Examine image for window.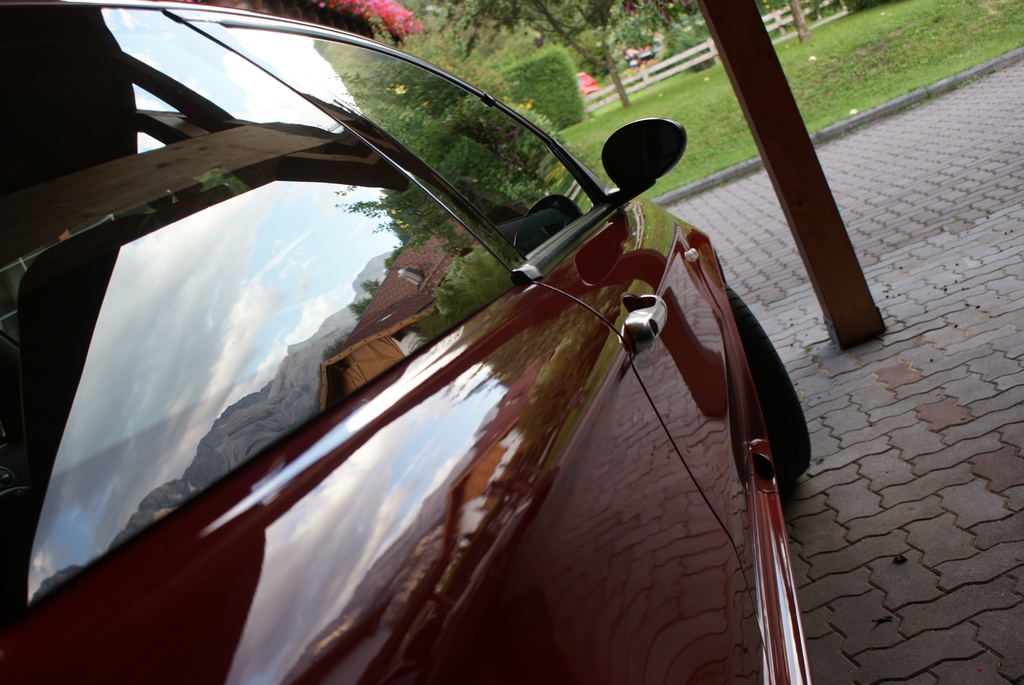
Examination result: 223:25:605:256.
